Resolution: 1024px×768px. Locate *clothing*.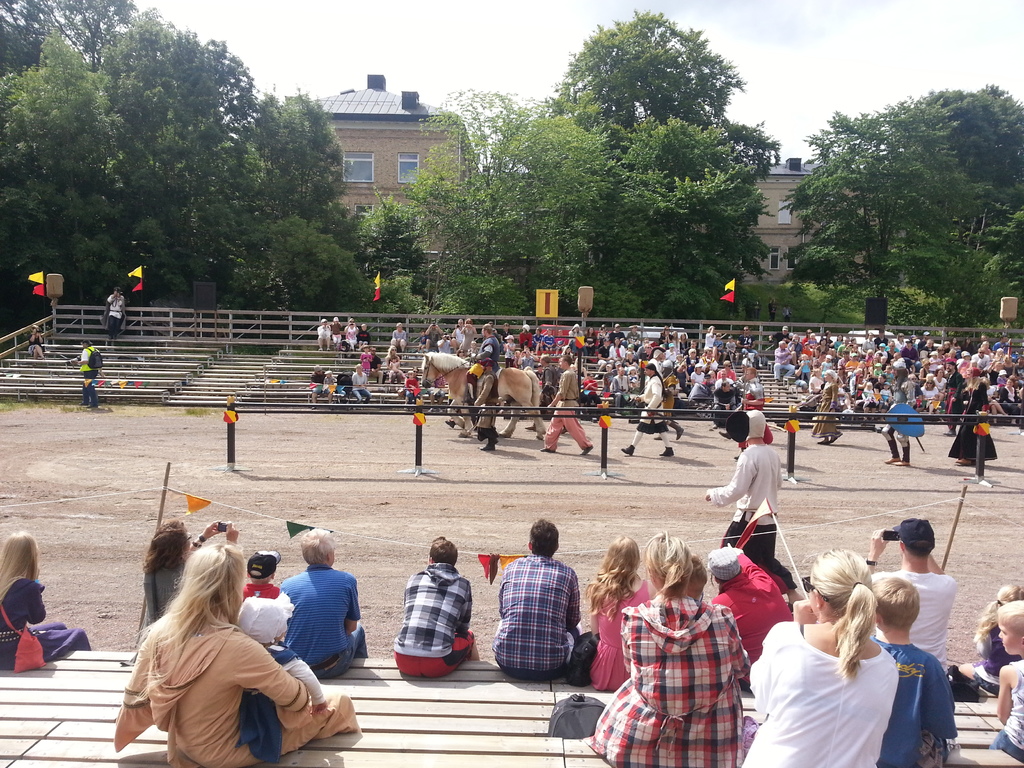
BBox(871, 575, 950, 641).
